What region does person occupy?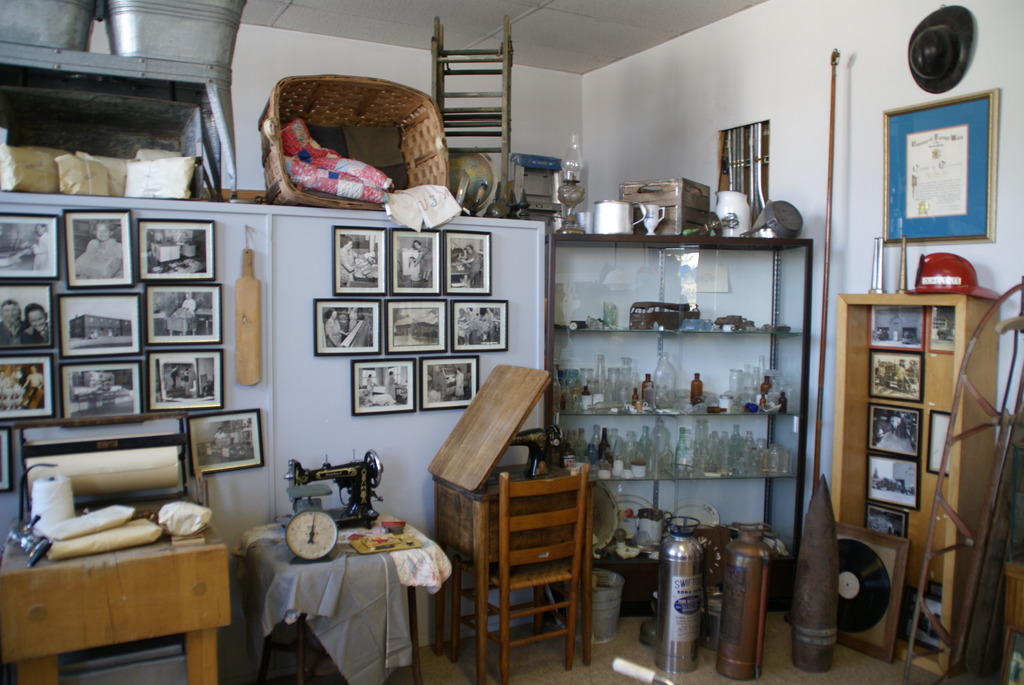
bbox=(24, 359, 41, 407).
